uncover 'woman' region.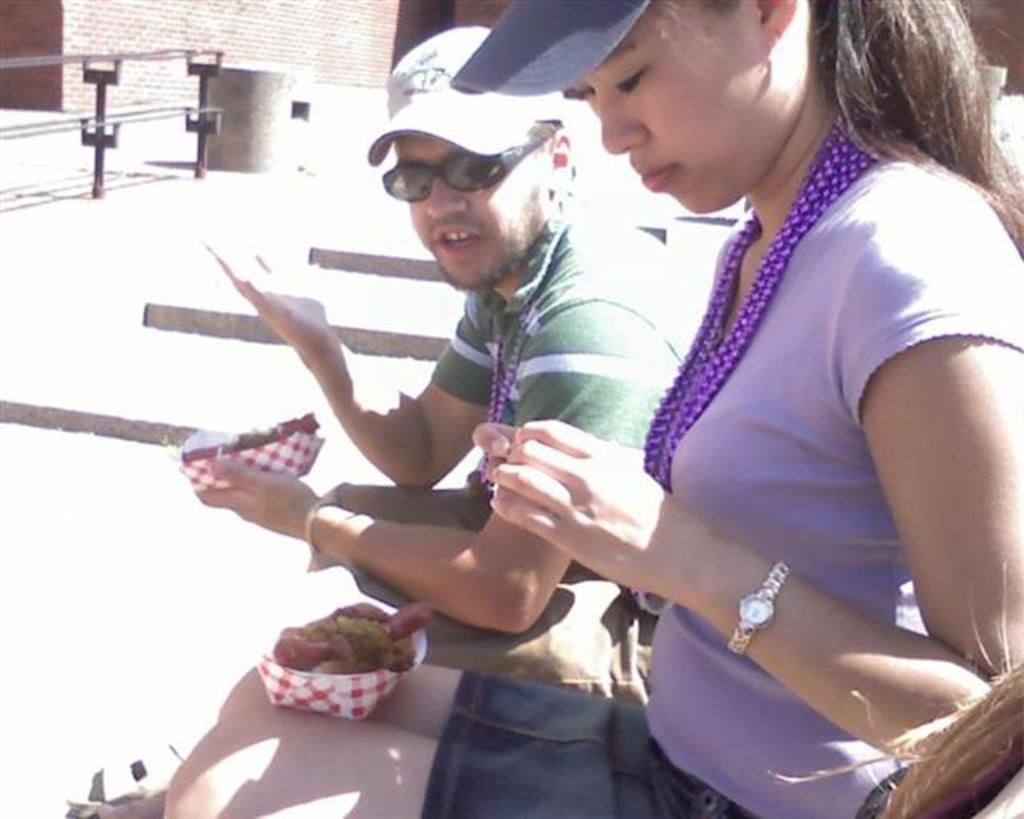
Uncovered: box(448, 0, 979, 806).
